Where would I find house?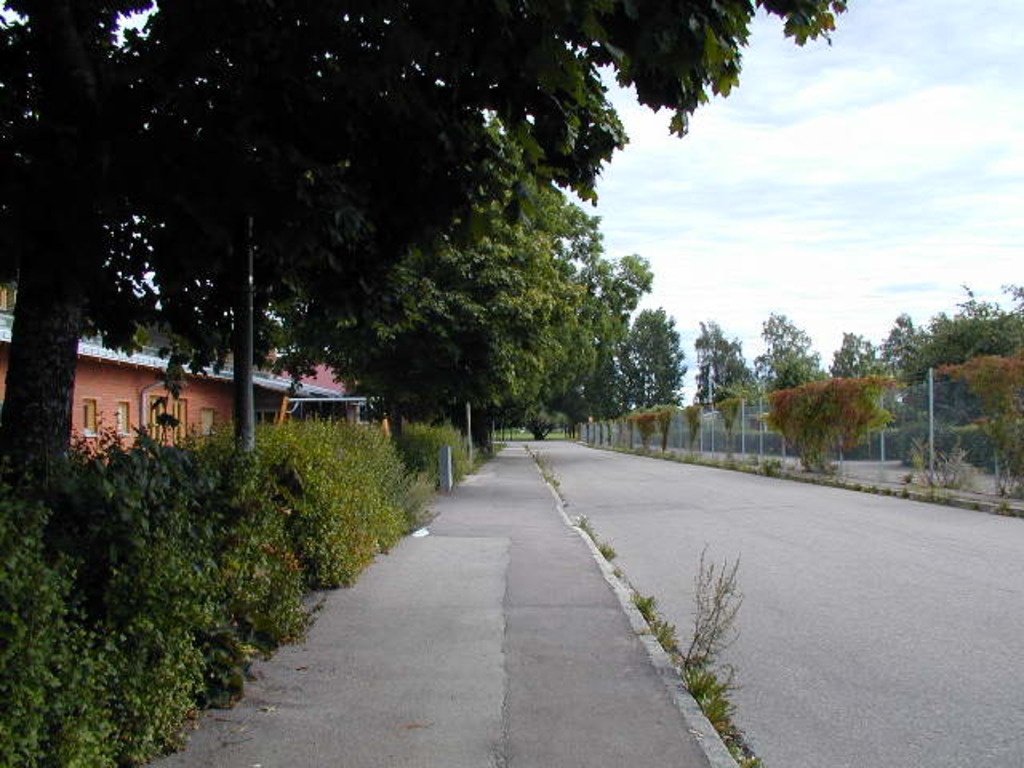
At [left=264, top=339, right=397, bottom=402].
